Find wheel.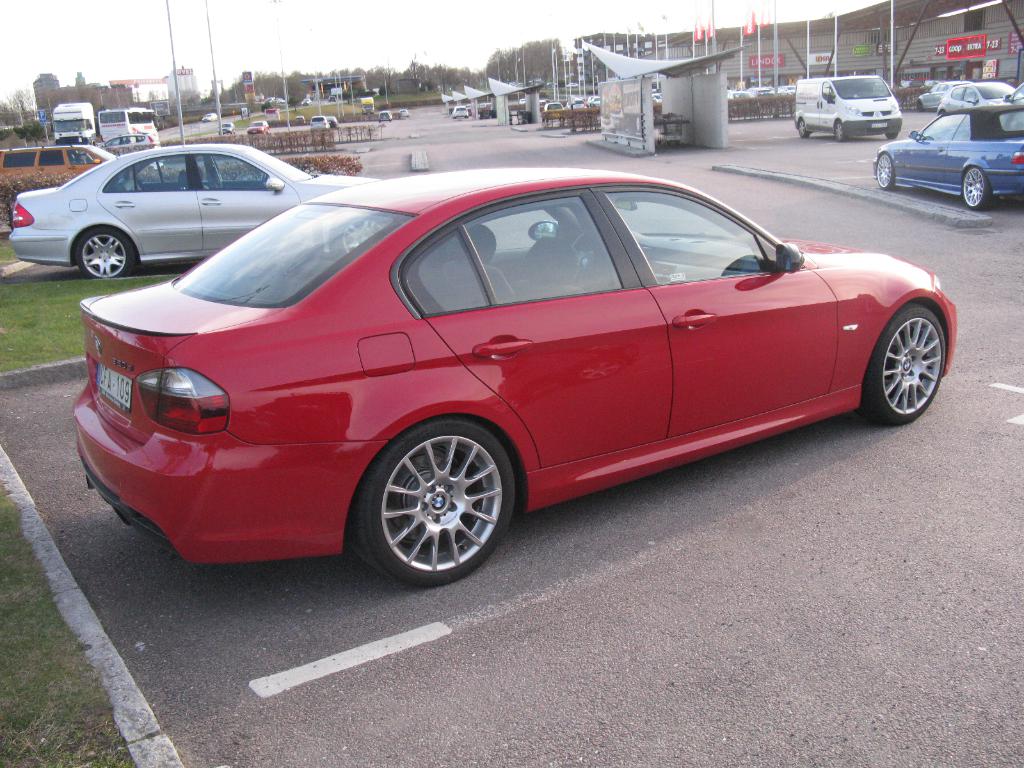
957/166/994/214.
